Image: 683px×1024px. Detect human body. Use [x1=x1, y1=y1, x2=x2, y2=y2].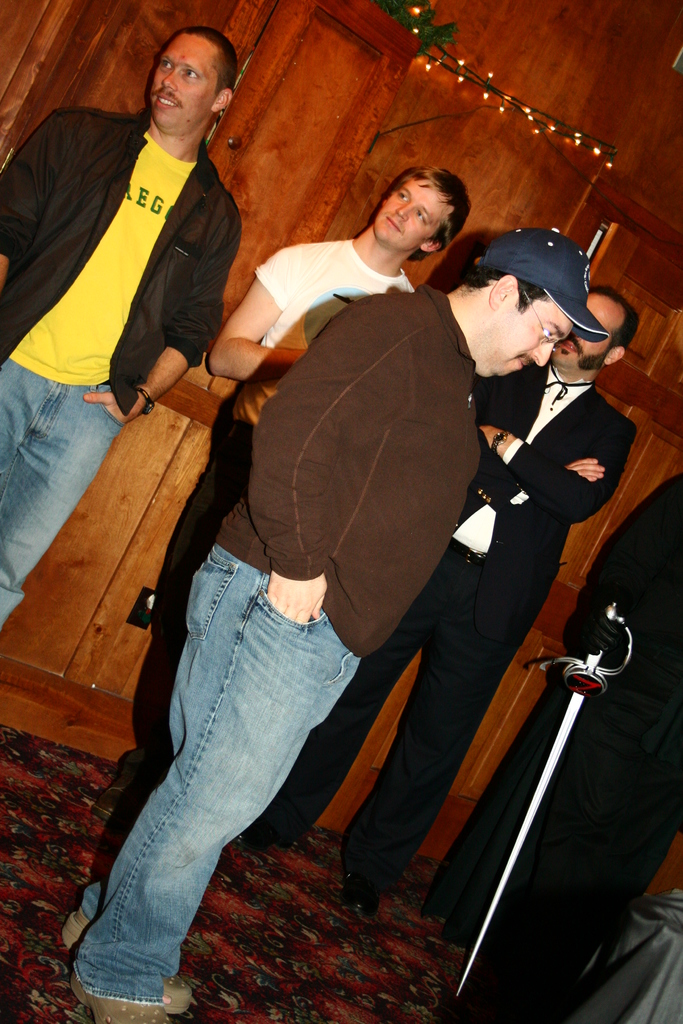
[x1=54, y1=236, x2=604, y2=1023].
